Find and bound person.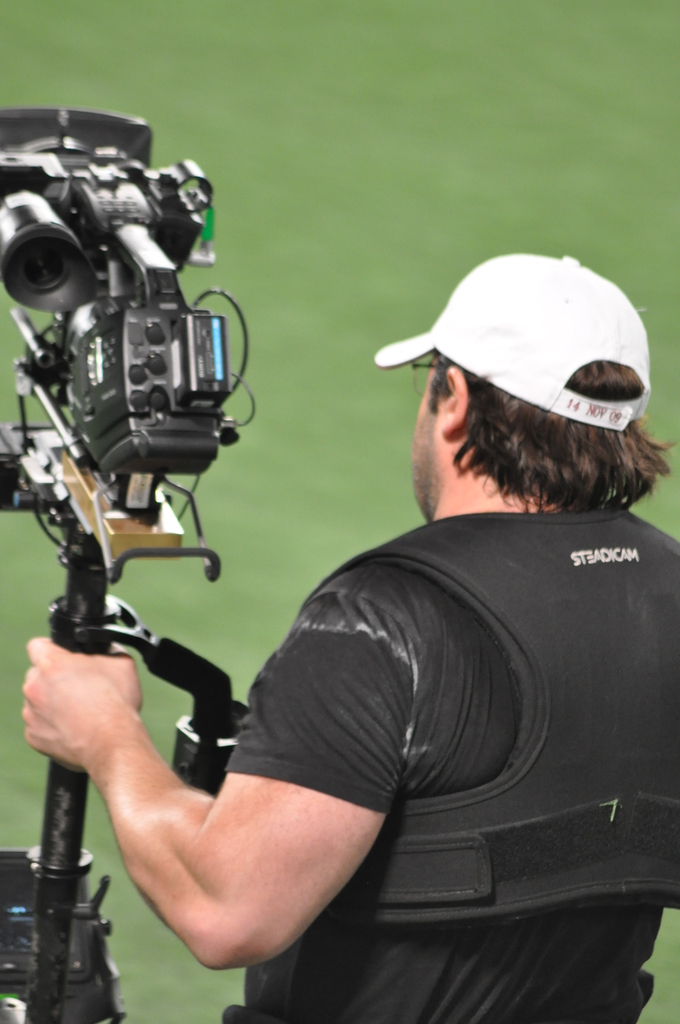
Bound: [left=26, top=250, right=679, bottom=1023].
